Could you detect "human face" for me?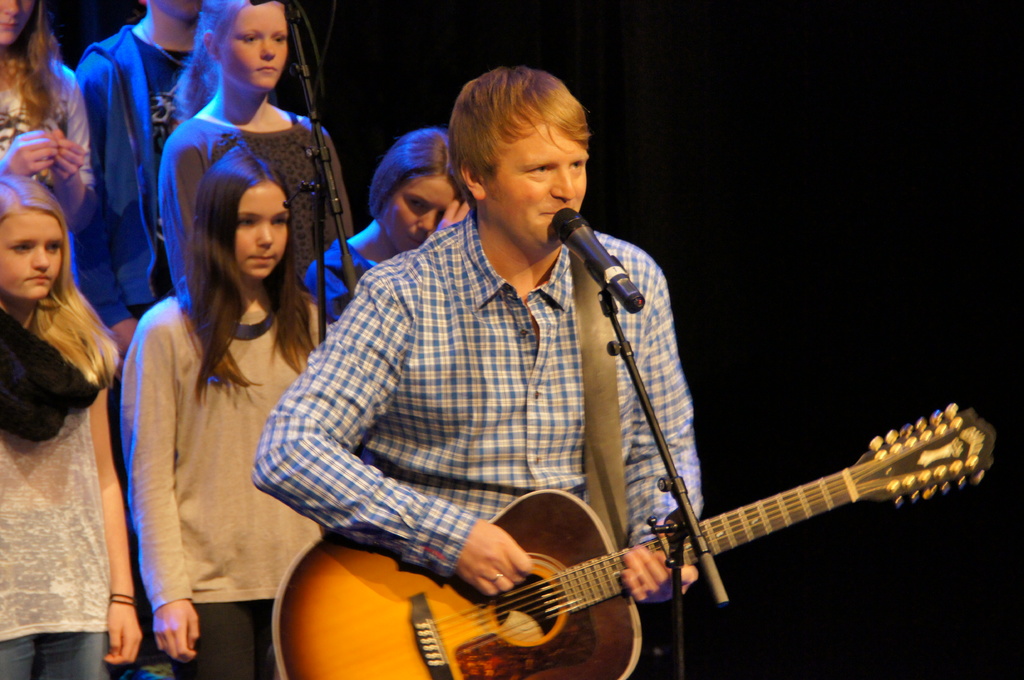
Detection result: locate(0, 0, 29, 42).
